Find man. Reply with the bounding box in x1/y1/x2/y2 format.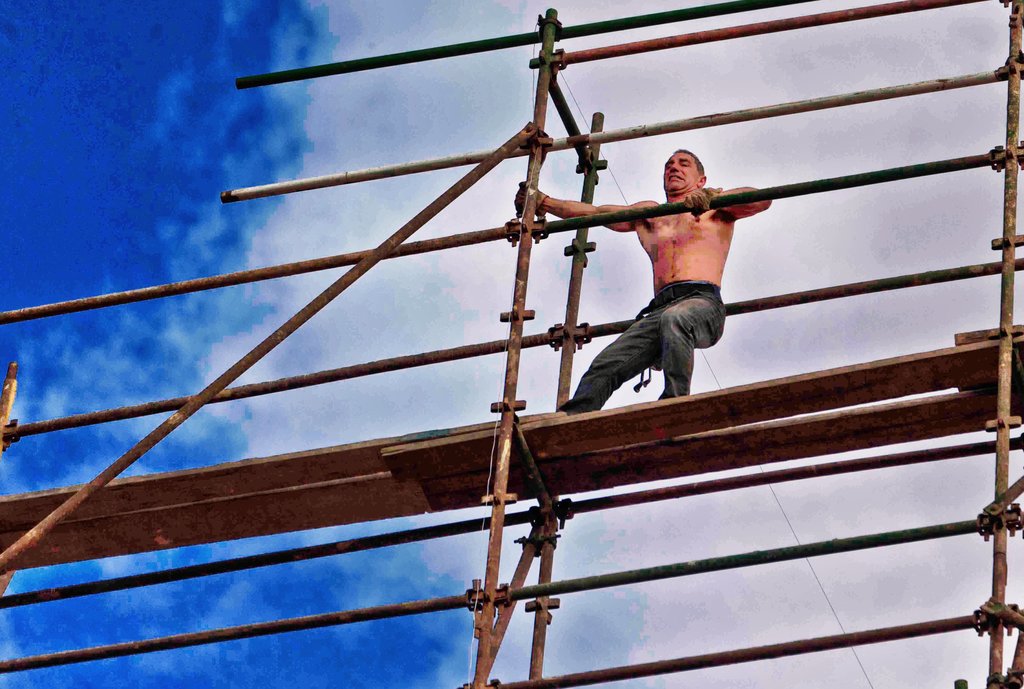
571/130/788/443.
